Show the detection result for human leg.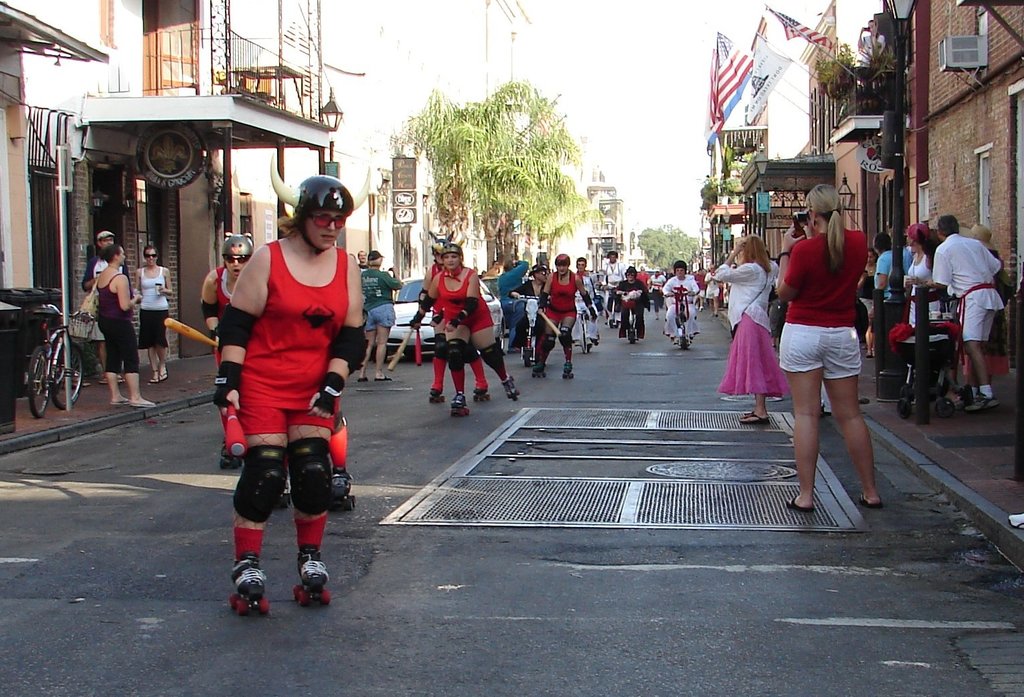
[x1=737, y1=392, x2=775, y2=425].
